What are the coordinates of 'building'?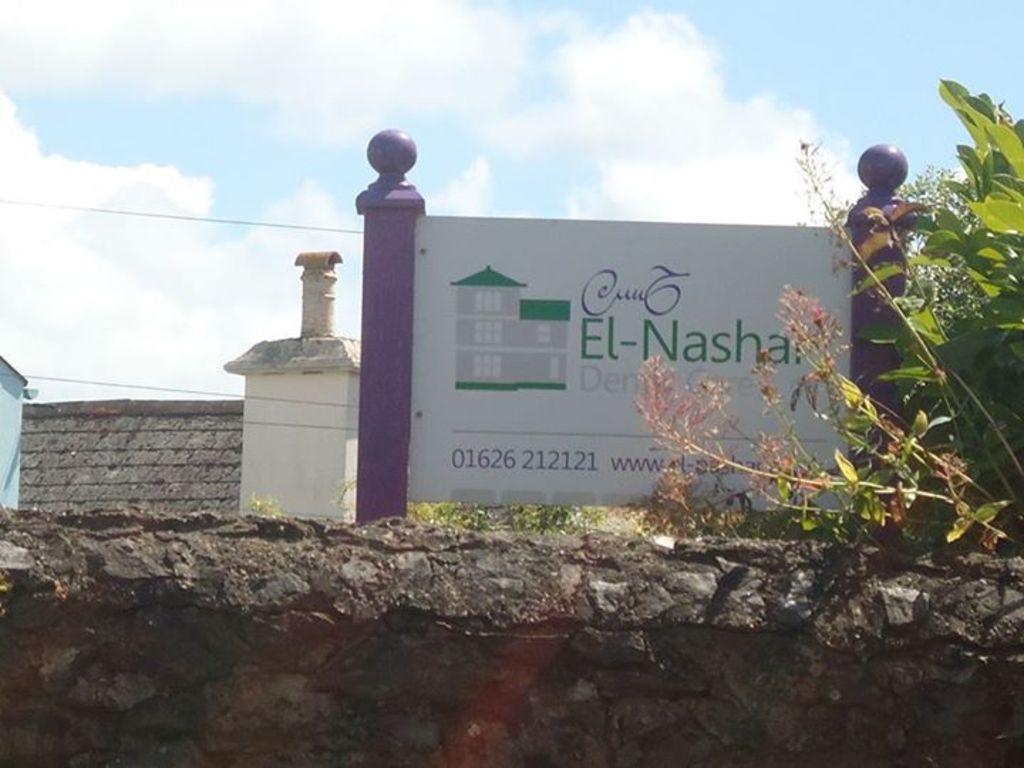
[455,256,573,391].
